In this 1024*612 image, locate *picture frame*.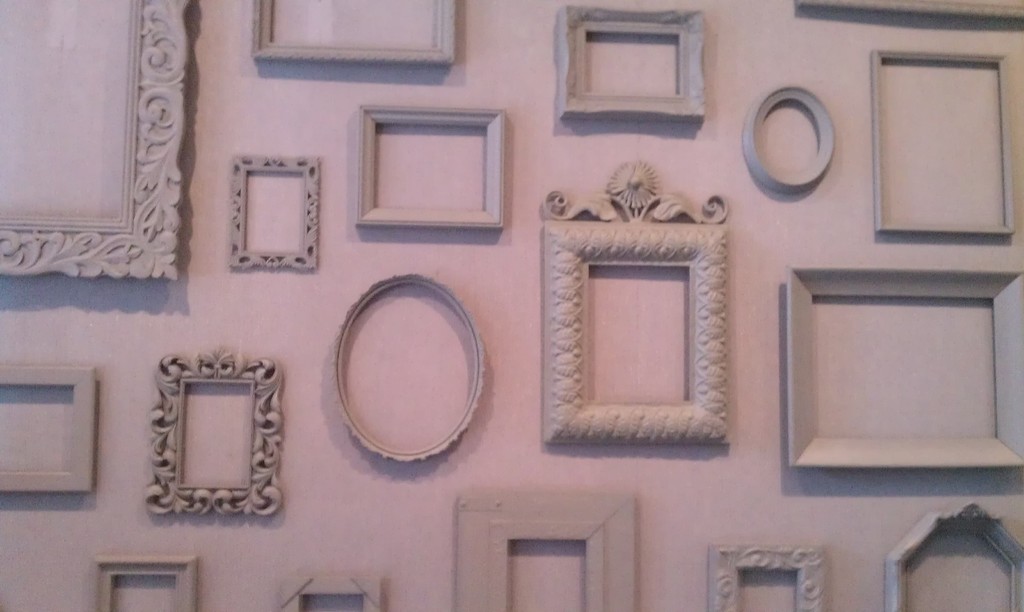
Bounding box: (97,552,199,609).
